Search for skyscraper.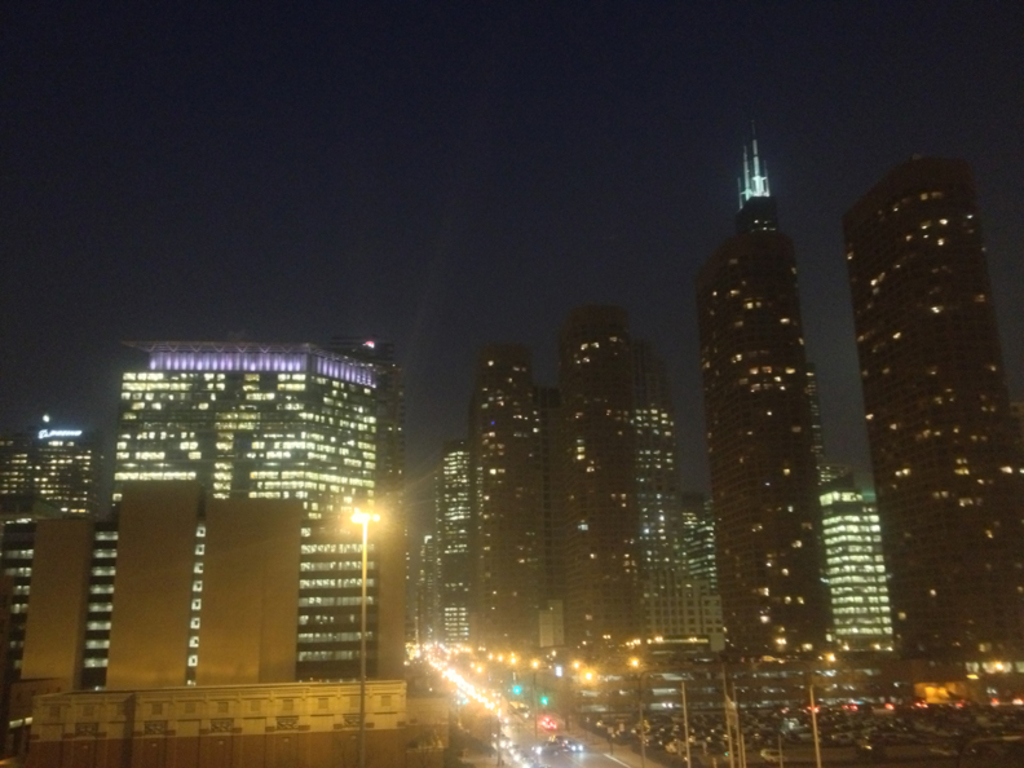
Found at (x1=437, y1=447, x2=480, y2=643).
